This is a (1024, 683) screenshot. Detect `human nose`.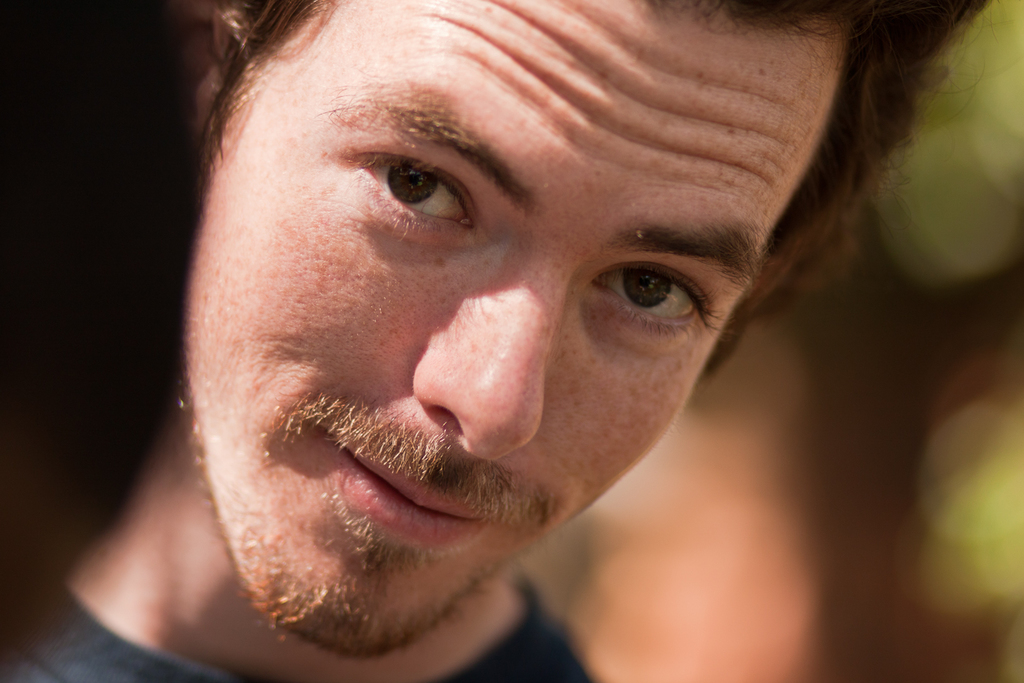
408 250 562 462.
